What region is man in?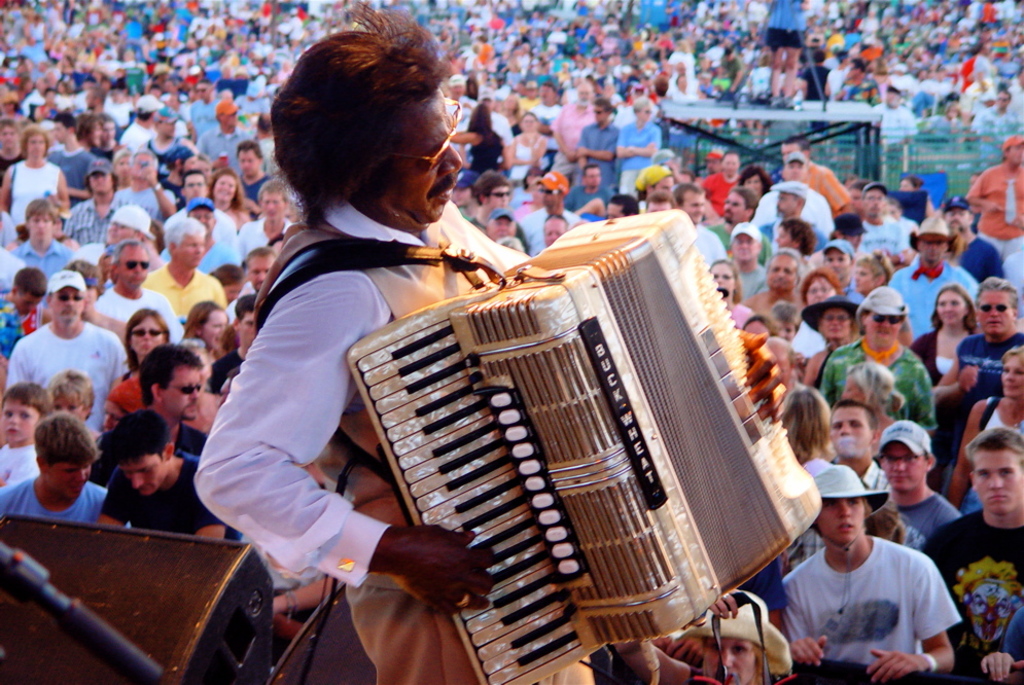
x1=226, y1=129, x2=267, y2=181.
